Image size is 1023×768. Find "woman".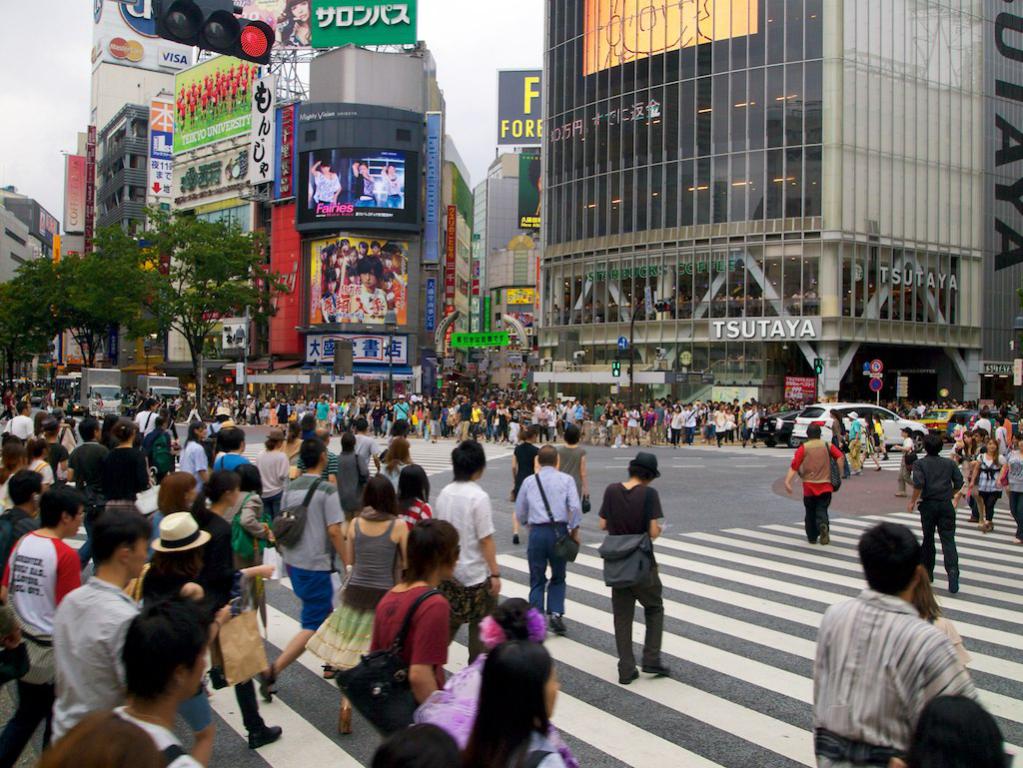
[x1=863, y1=414, x2=881, y2=466].
